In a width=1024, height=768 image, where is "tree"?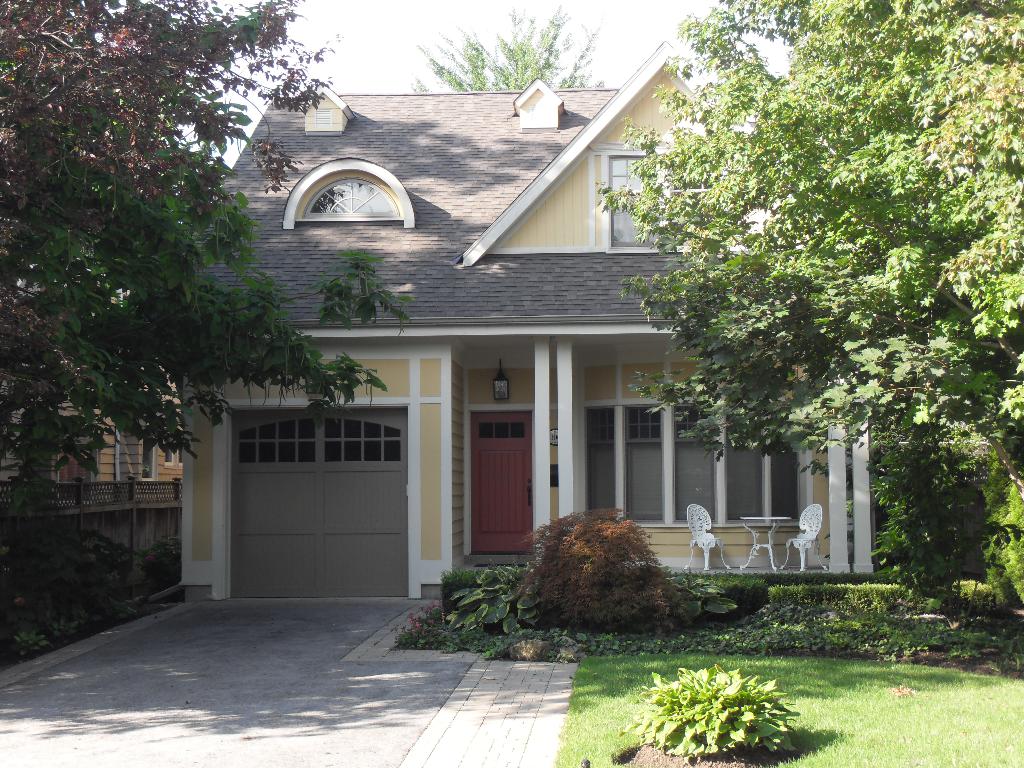
(left=621, top=29, right=999, bottom=592).
